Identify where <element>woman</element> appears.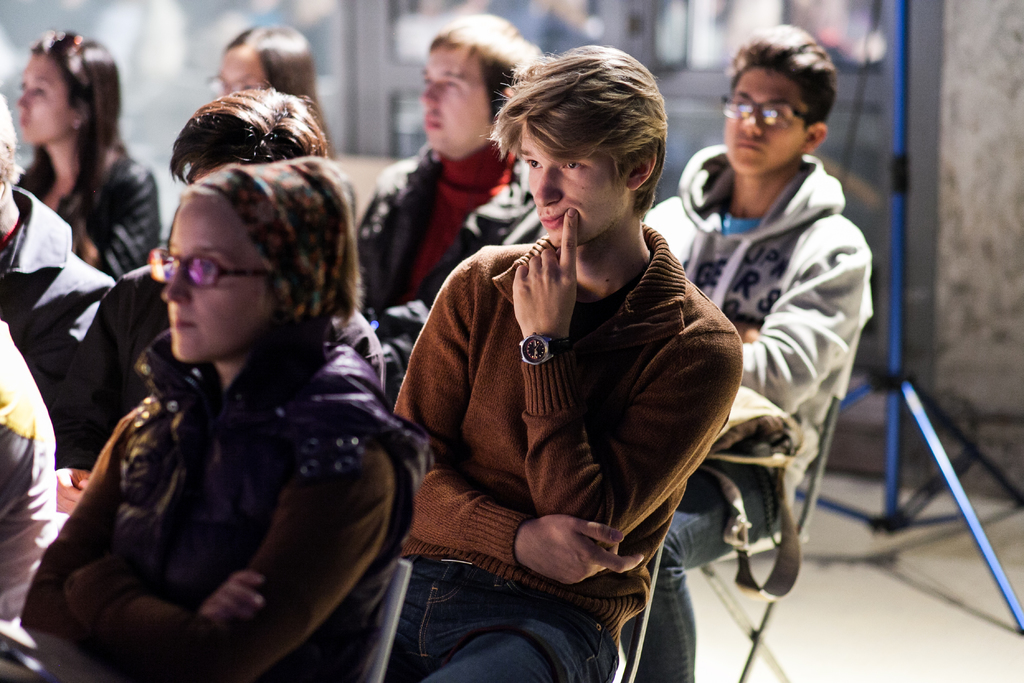
Appears at locate(14, 26, 163, 286).
